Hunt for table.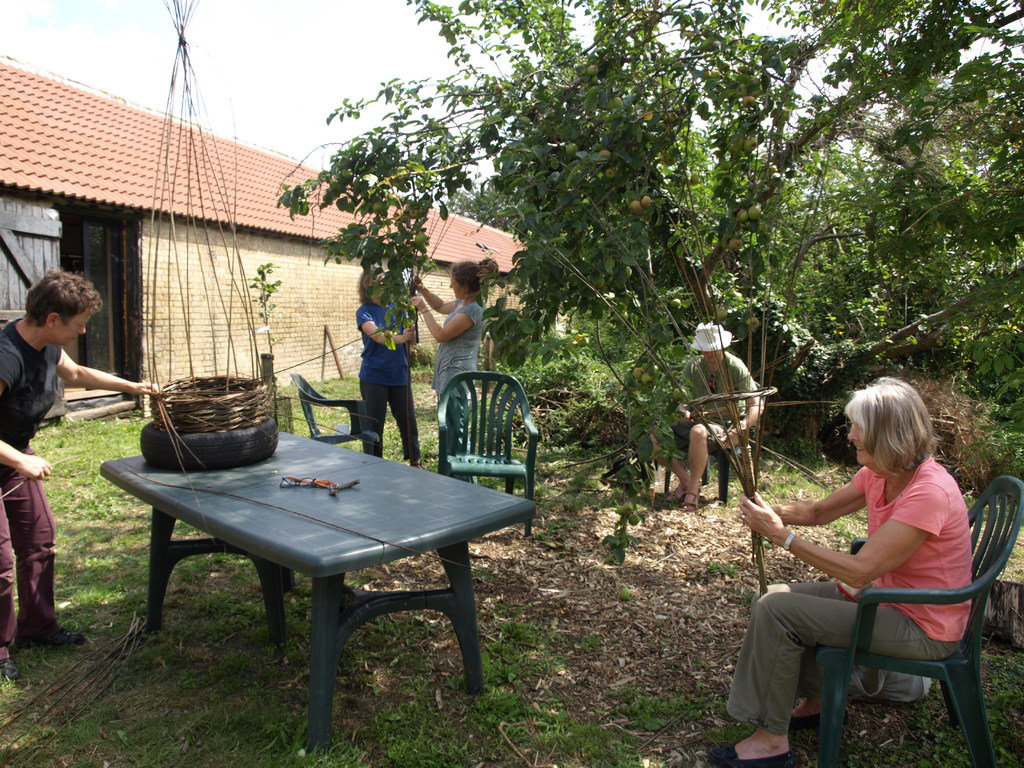
Hunted down at region(101, 402, 536, 765).
